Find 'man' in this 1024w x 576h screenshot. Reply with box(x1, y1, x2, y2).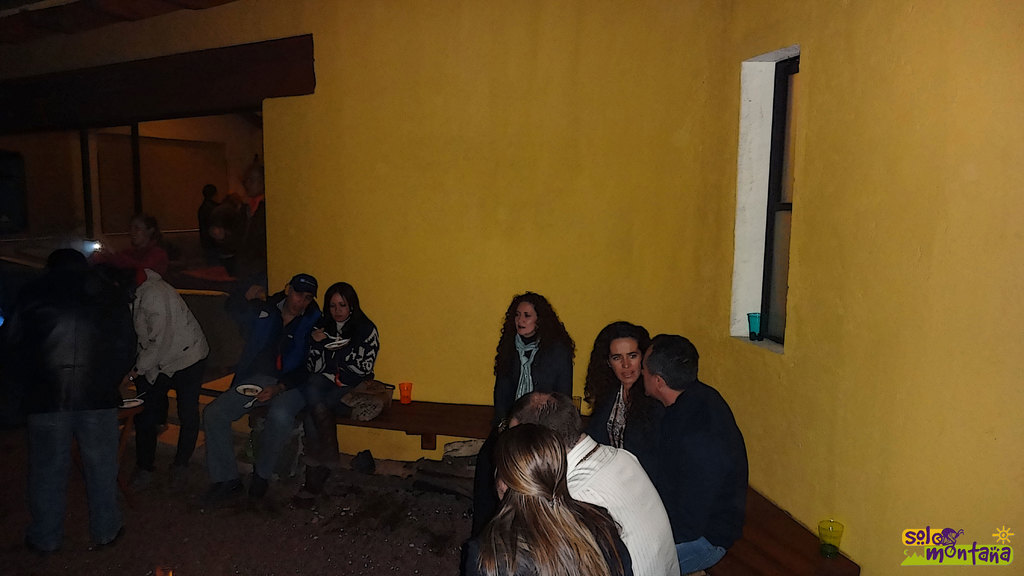
box(619, 319, 751, 559).
